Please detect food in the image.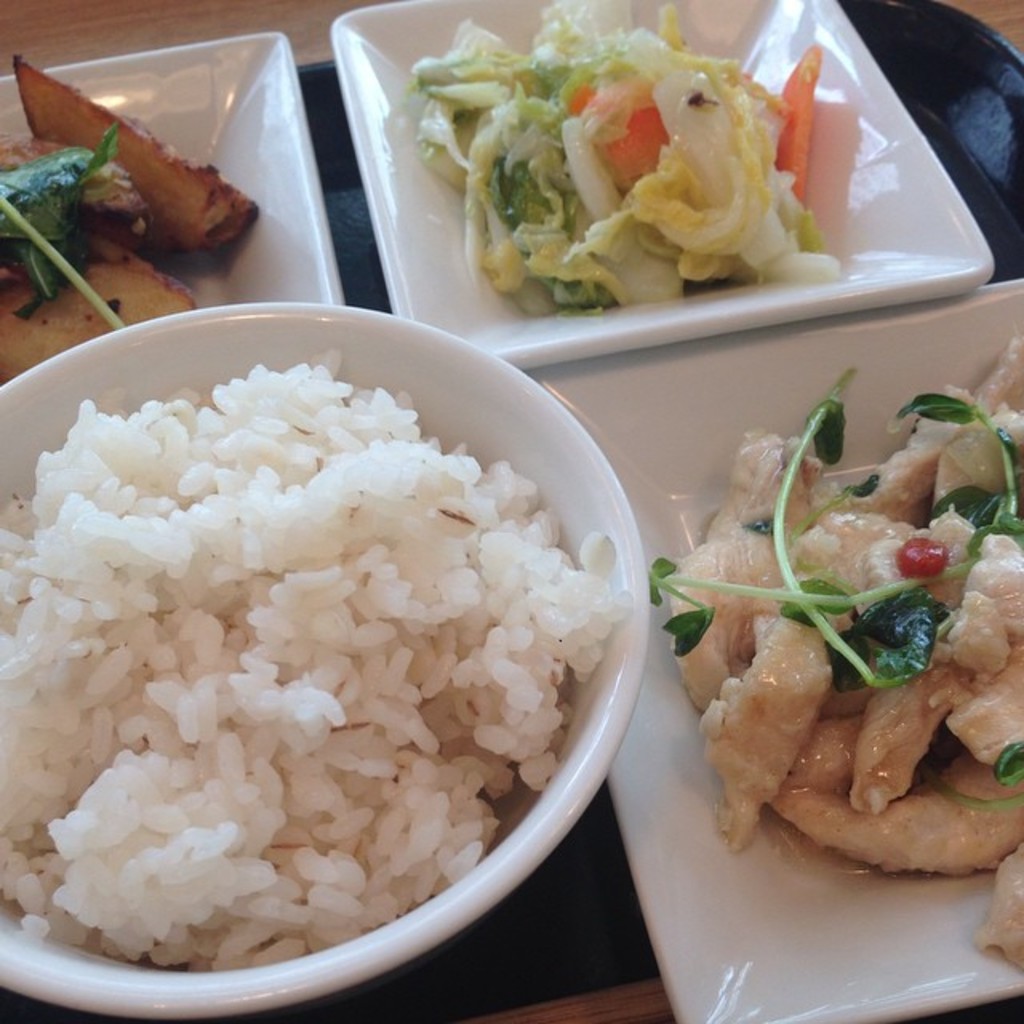
{"x1": 8, "y1": 51, "x2": 253, "y2": 262}.
